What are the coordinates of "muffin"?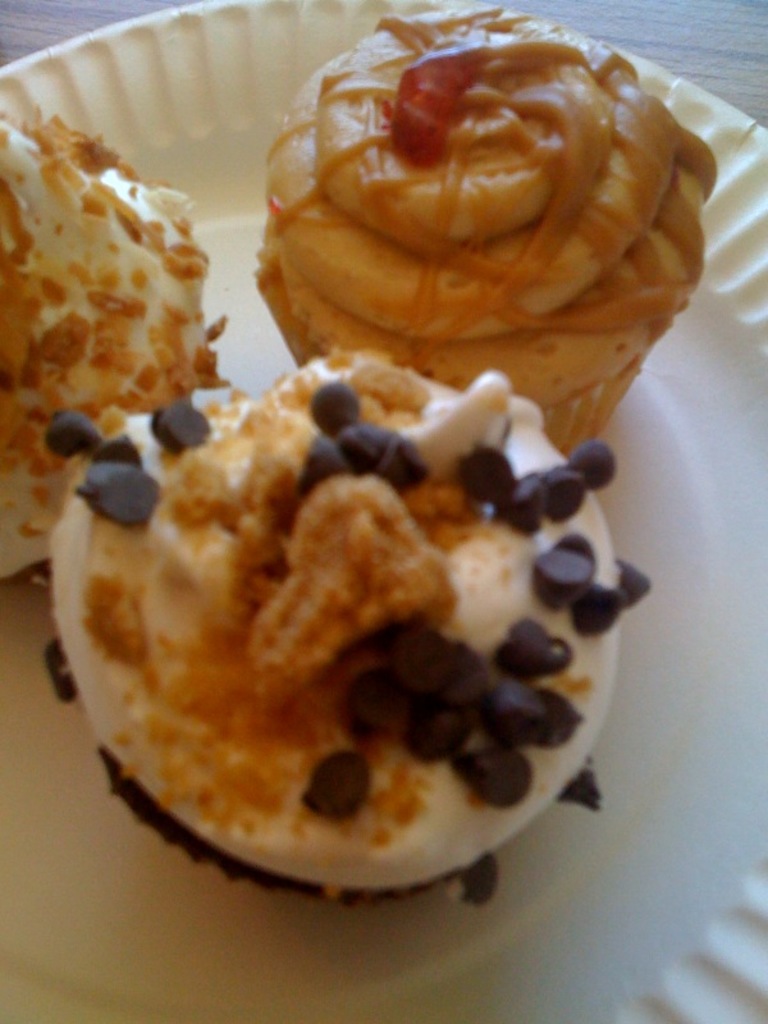
select_region(246, 3, 718, 475).
